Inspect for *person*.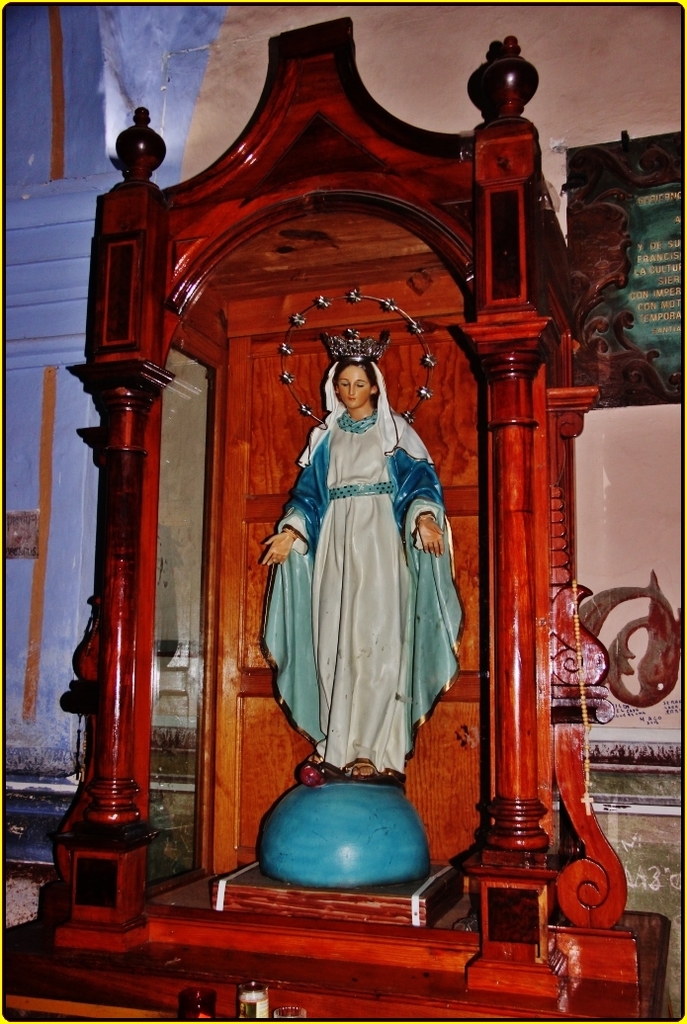
Inspection: [left=262, top=325, right=452, bottom=811].
